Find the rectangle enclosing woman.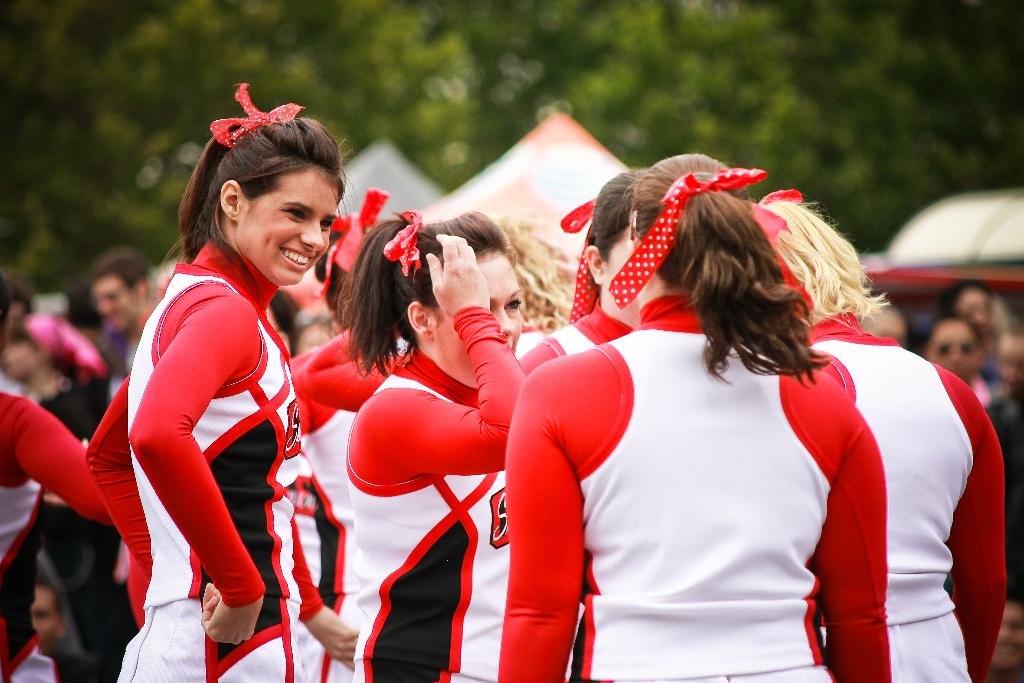
left=342, top=210, right=533, bottom=682.
